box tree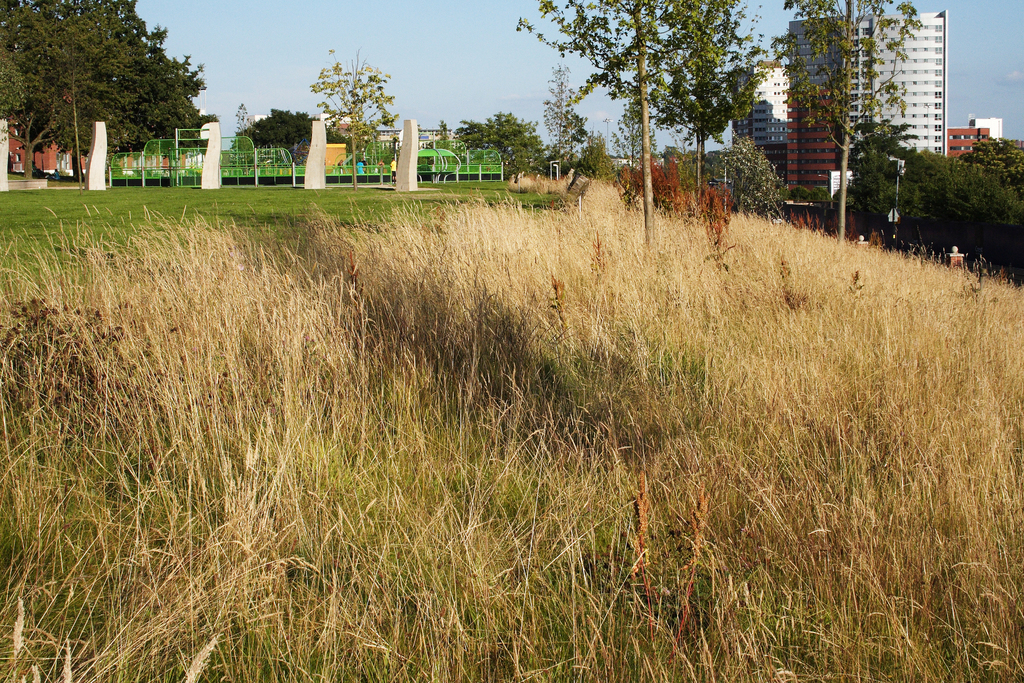
x1=612, y1=88, x2=659, y2=168
